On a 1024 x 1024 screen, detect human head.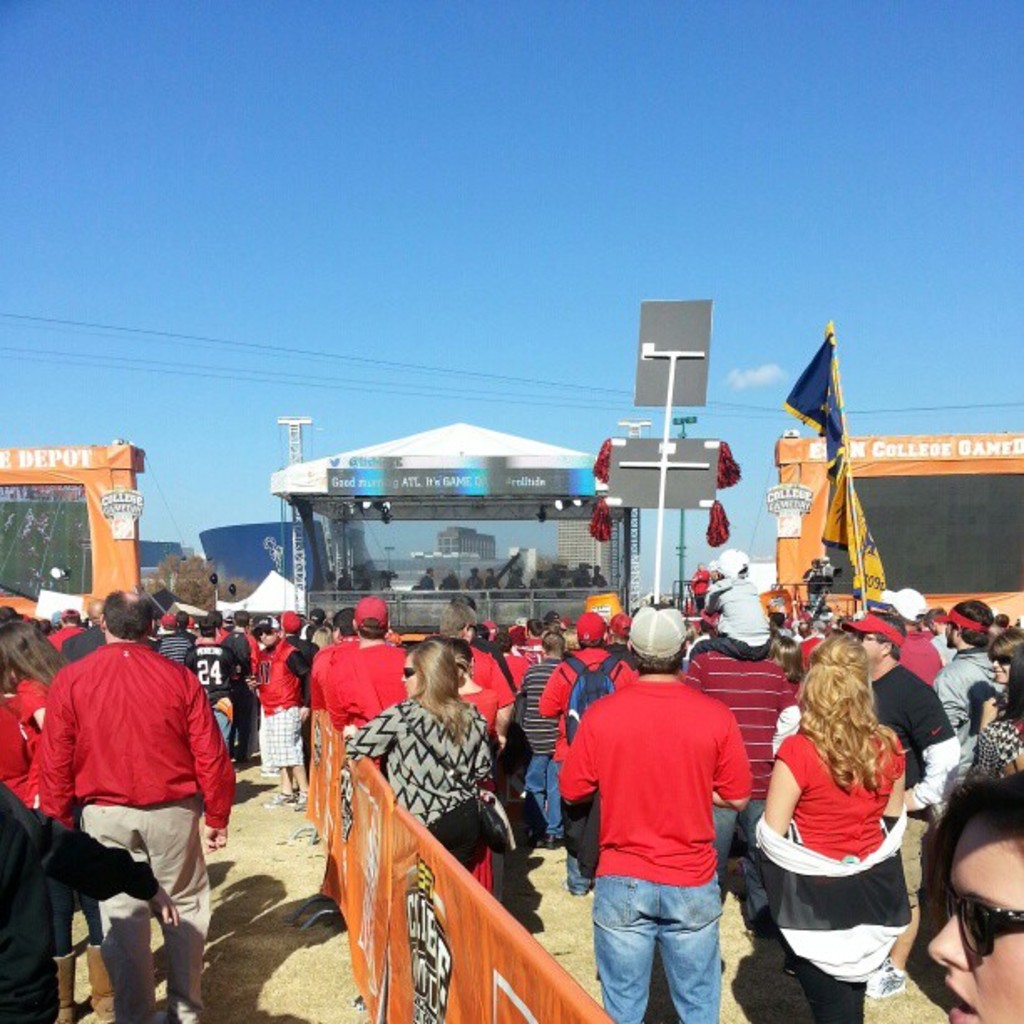
locate(709, 544, 745, 576).
